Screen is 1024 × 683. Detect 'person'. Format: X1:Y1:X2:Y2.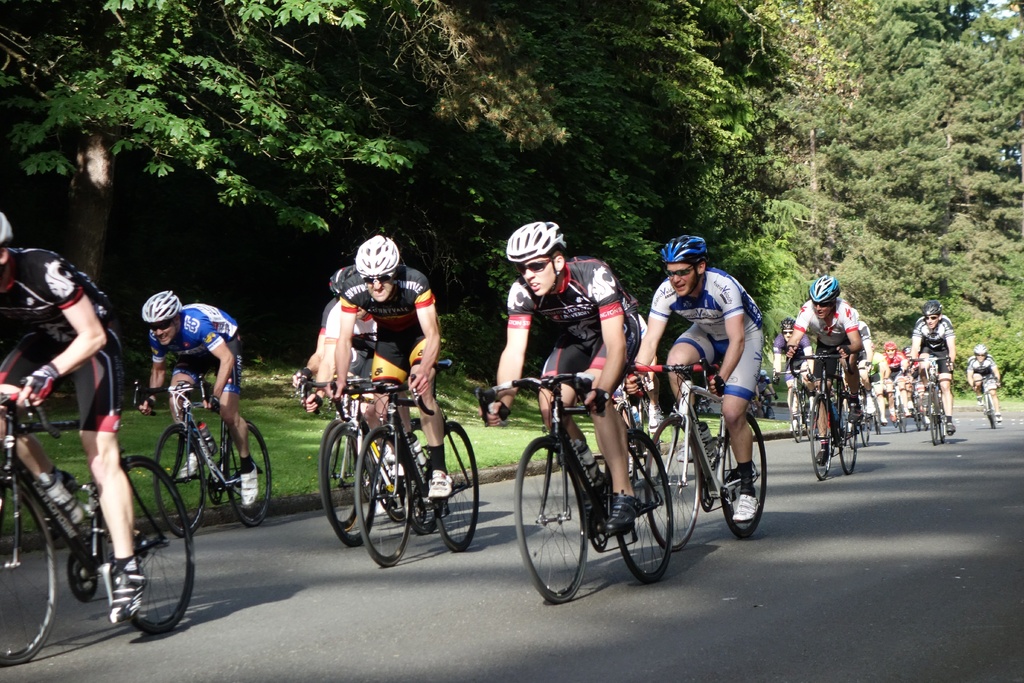
298:269:351:393.
